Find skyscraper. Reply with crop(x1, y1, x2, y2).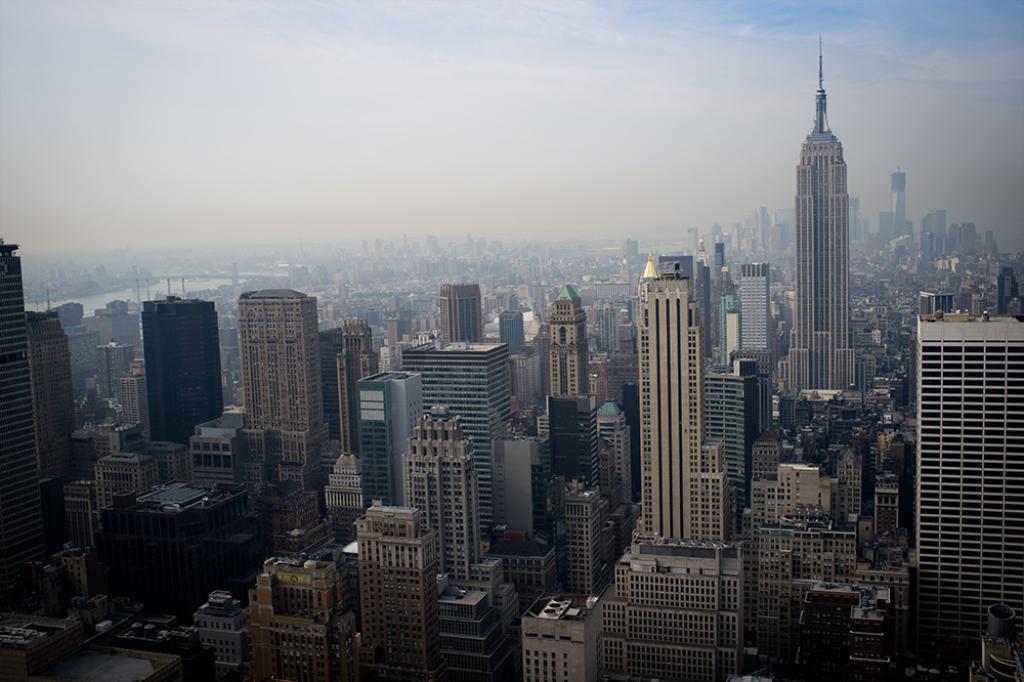
crop(942, 221, 959, 254).
